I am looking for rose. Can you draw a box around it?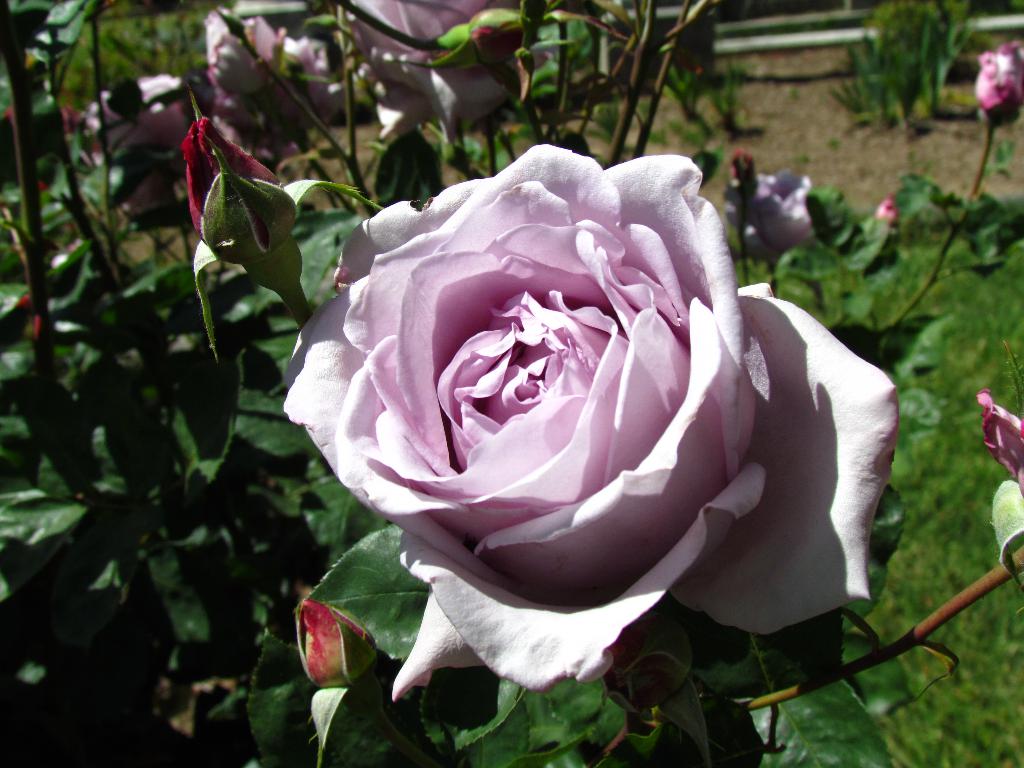
Sure, the bounding box is {"x1": 210, "y1": 36, "x2": 344, "y2": 161}.
